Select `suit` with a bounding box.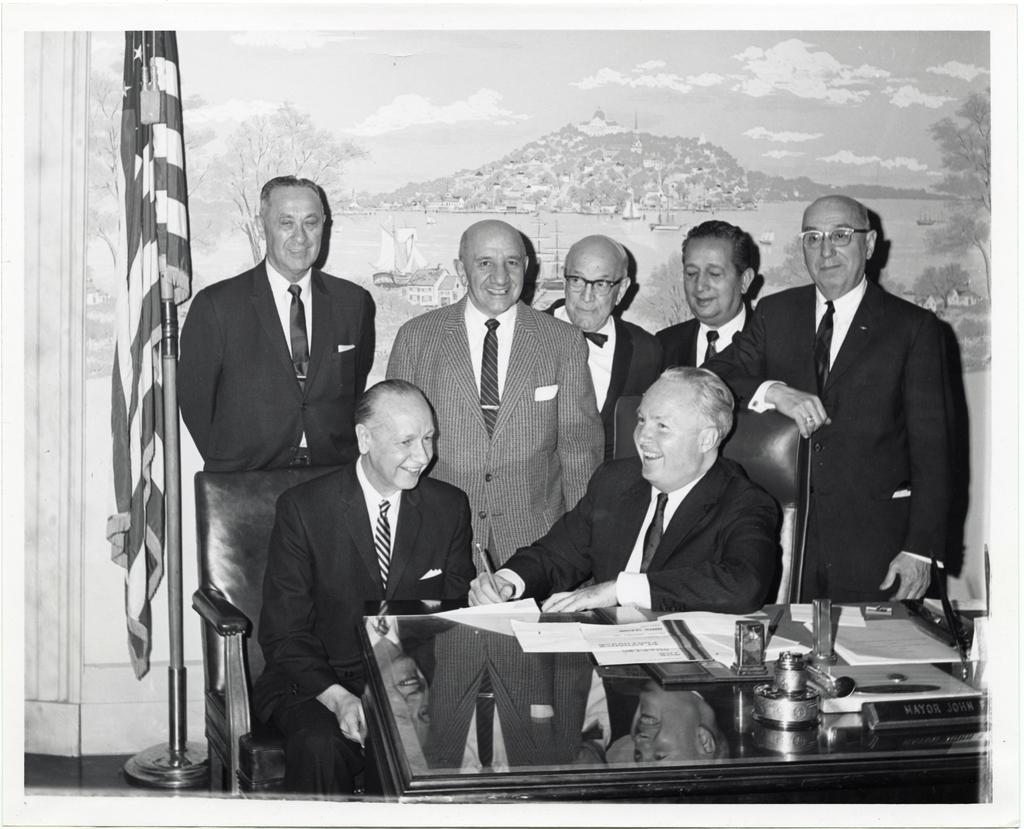
(653,312,756,379).
